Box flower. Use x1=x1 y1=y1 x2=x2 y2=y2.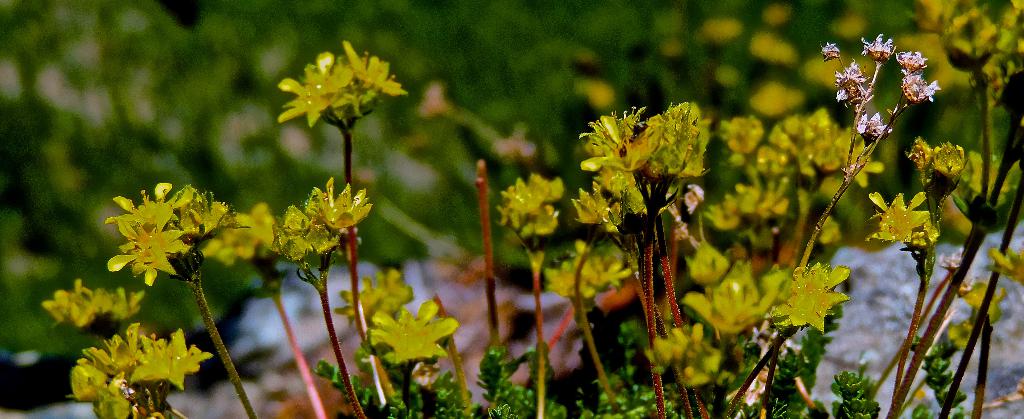
x1=750 y1=25 x2=797 y2=65.
